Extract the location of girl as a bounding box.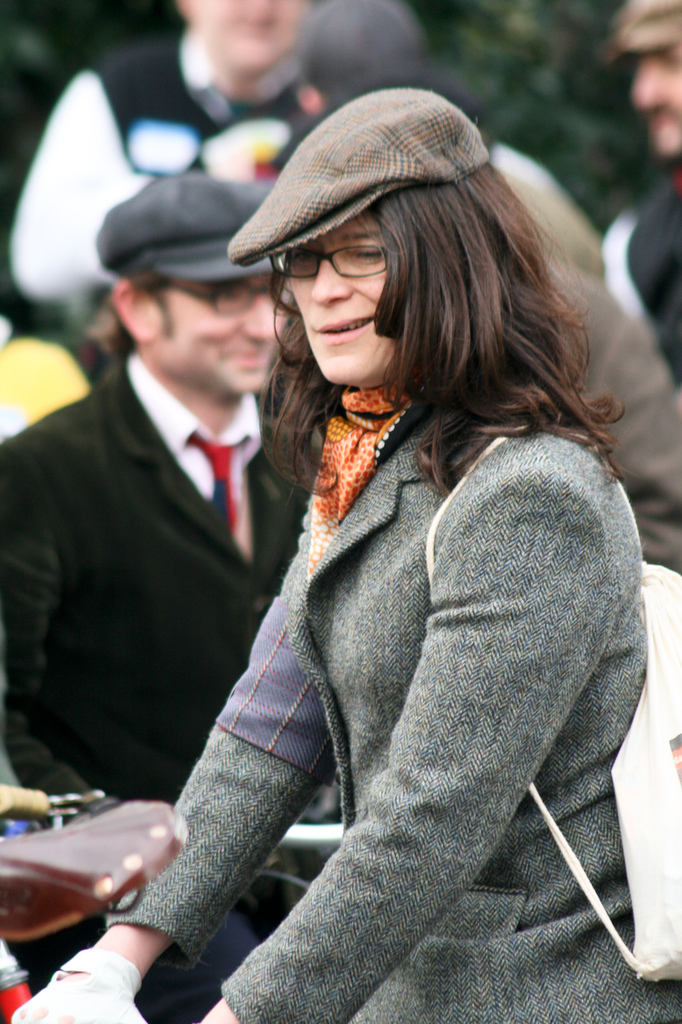
[left=0, top=64, right=681, bottom=1023].
